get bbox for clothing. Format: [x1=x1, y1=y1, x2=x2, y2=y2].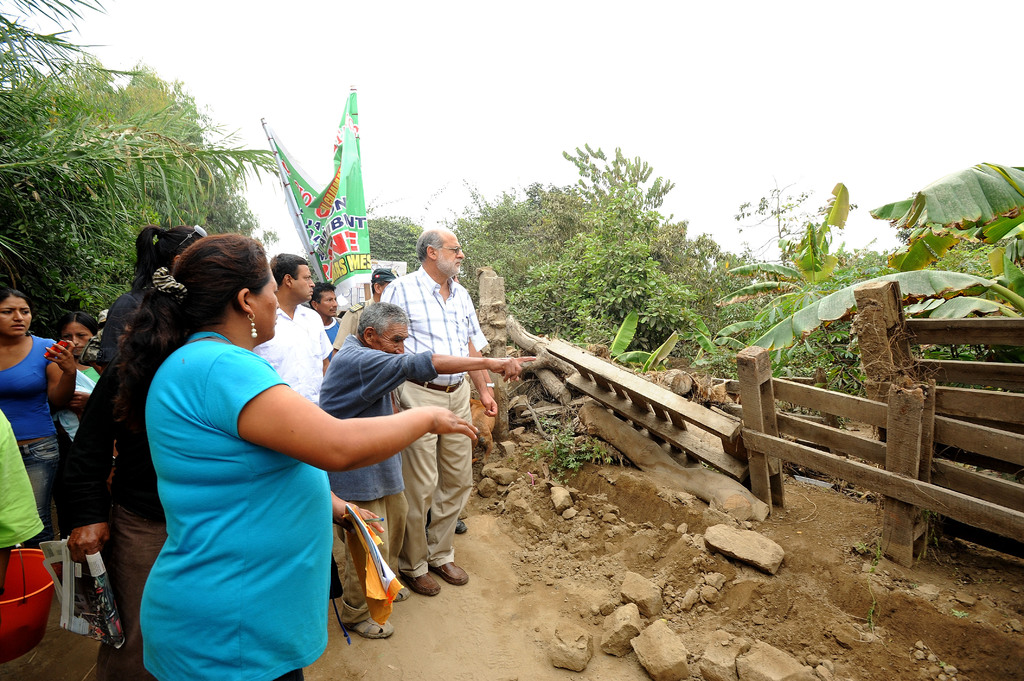
[x1=315, y1=330, x2=440, y2=623].
